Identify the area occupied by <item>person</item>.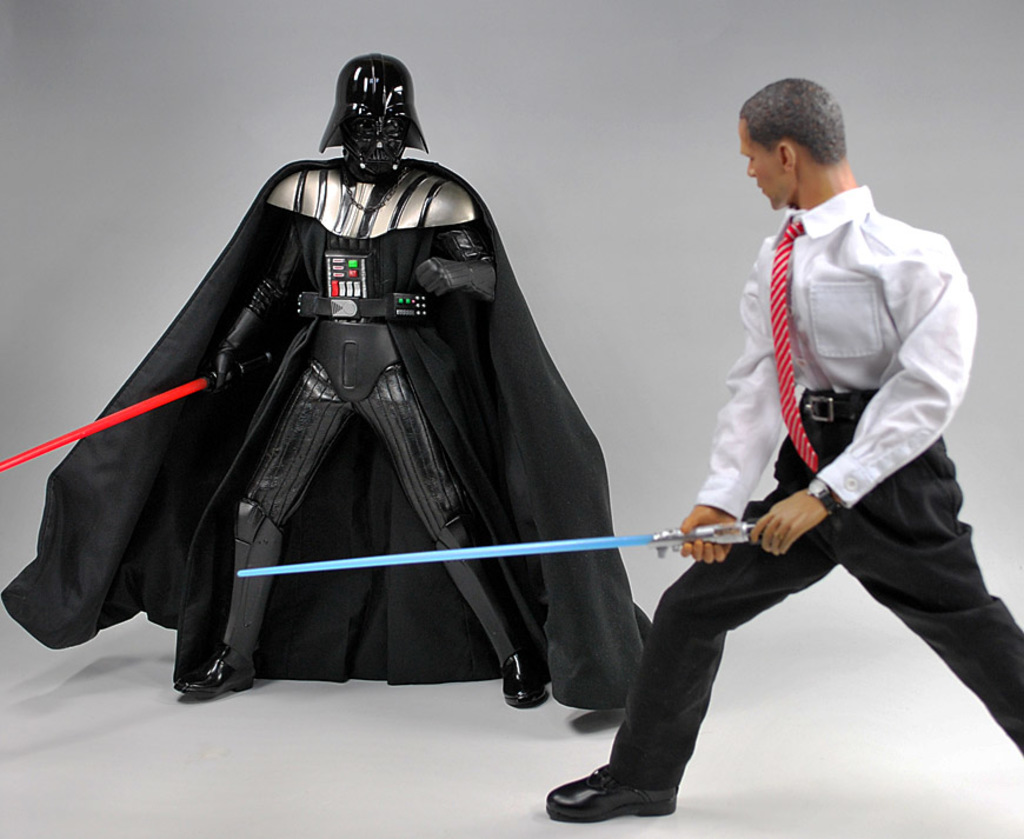
Area: region(533, 71, 1023, 827).
